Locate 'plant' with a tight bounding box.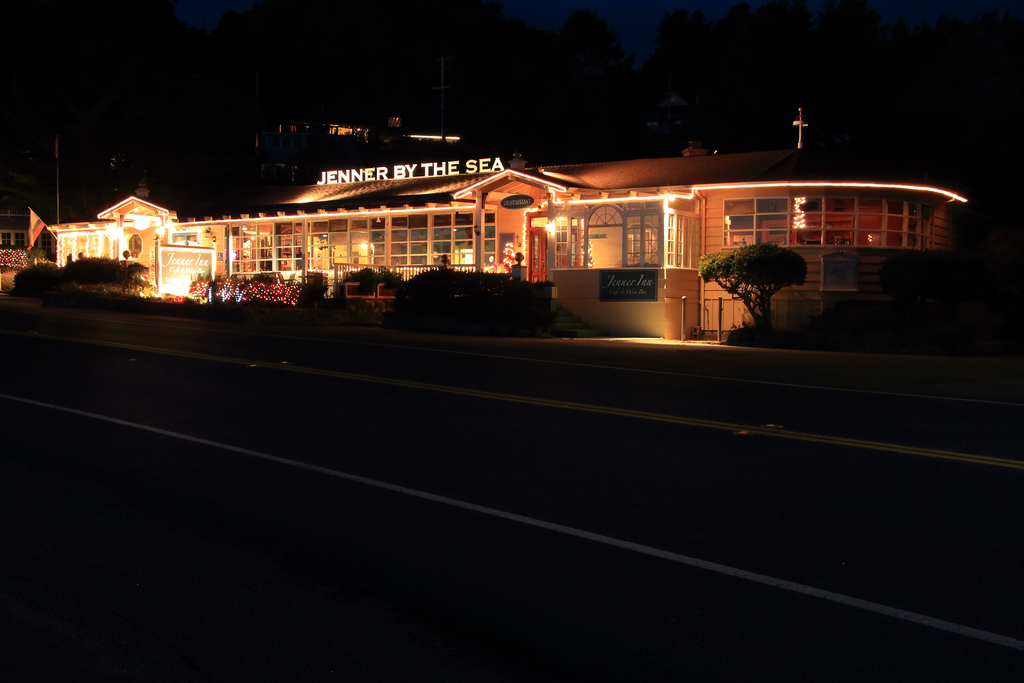
x1=291 y1=273 x2=332 y2=322.
